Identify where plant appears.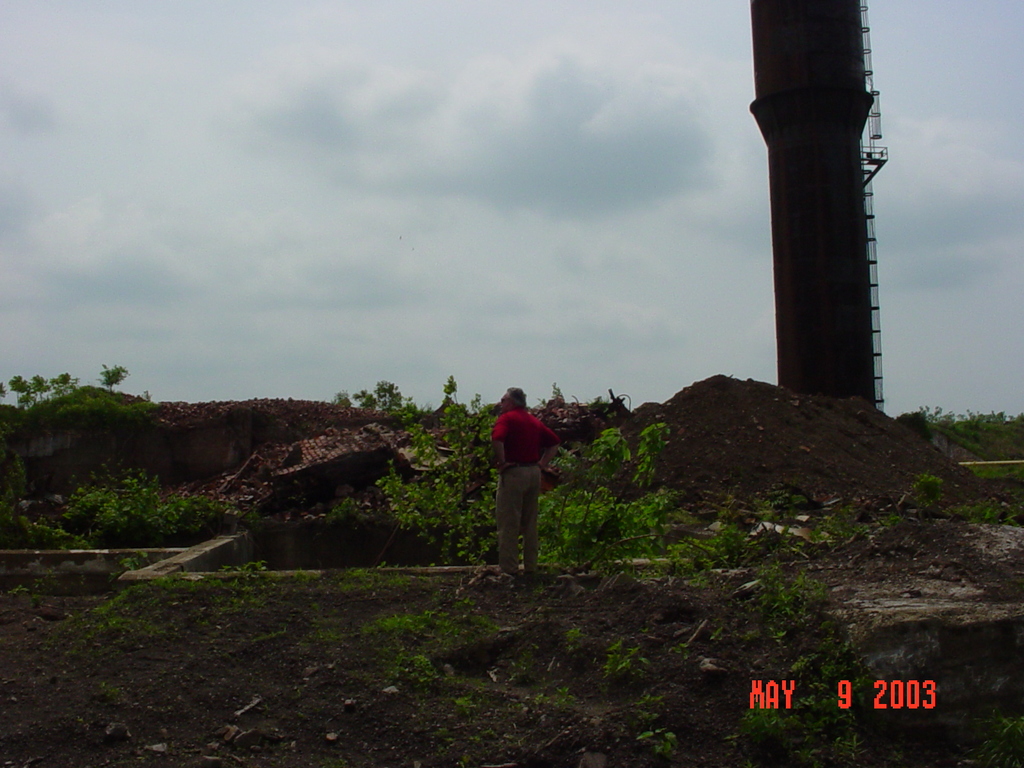
Appears at crop(963, 713, 1023, 767).
